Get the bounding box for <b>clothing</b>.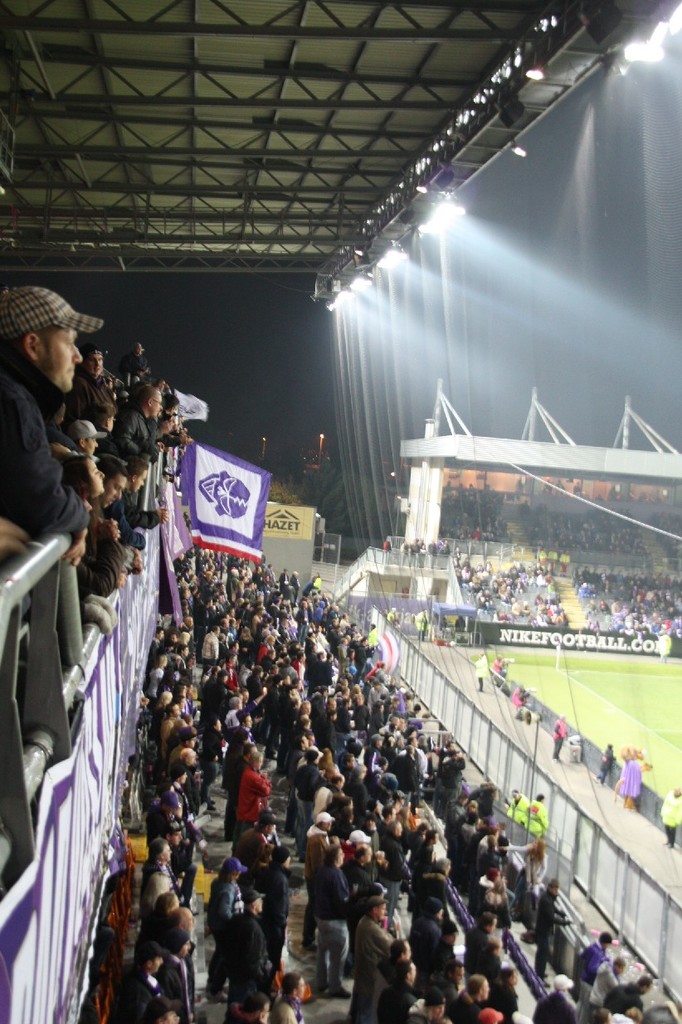
region(112, 400, 160, 456).
